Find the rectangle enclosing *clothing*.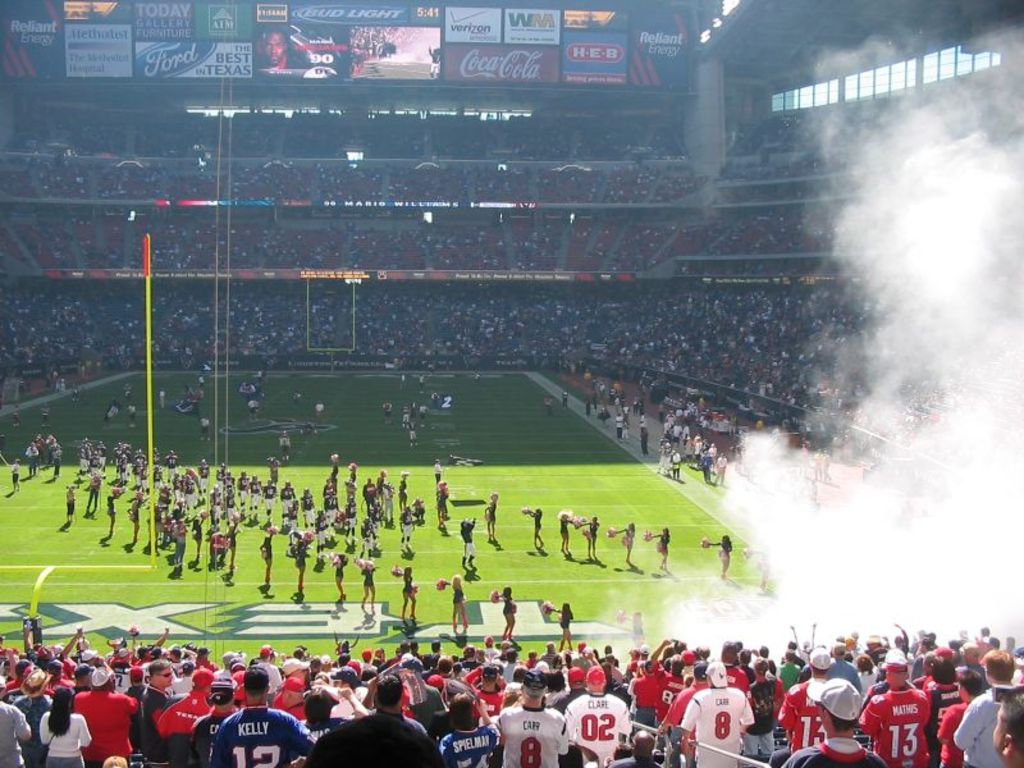
623, 406, 632, 429.
